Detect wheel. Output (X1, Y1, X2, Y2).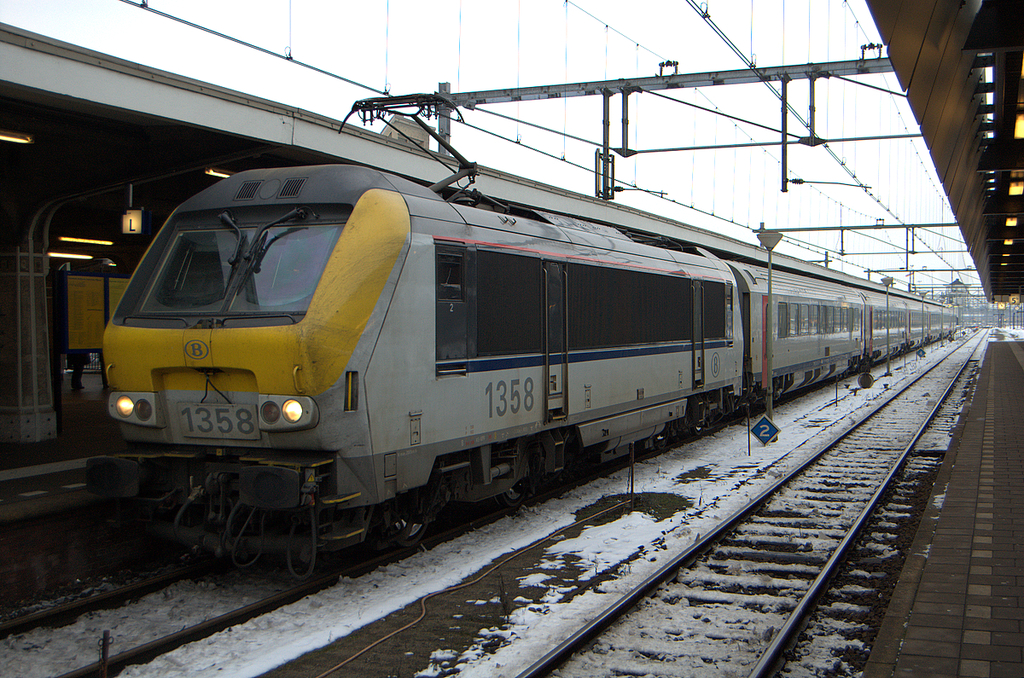
(503, 487, 528, 509).
